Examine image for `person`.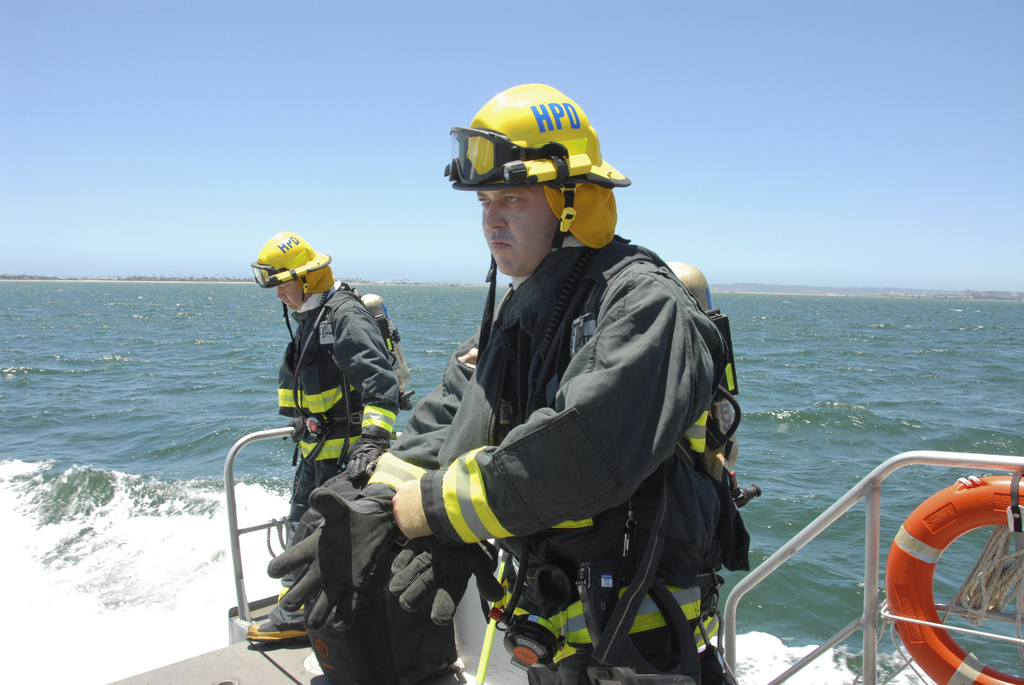
Examination result: (x1=241, y1=228, x2=404, y2=654).
